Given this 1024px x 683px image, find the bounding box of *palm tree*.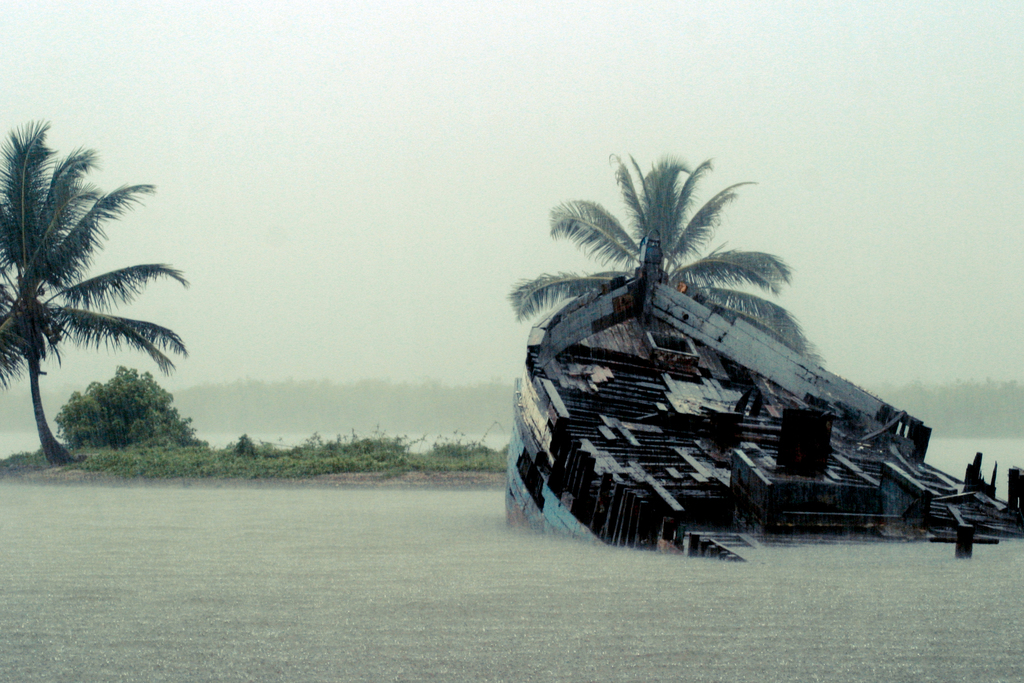
Rect(8, 142, 167, 481).
